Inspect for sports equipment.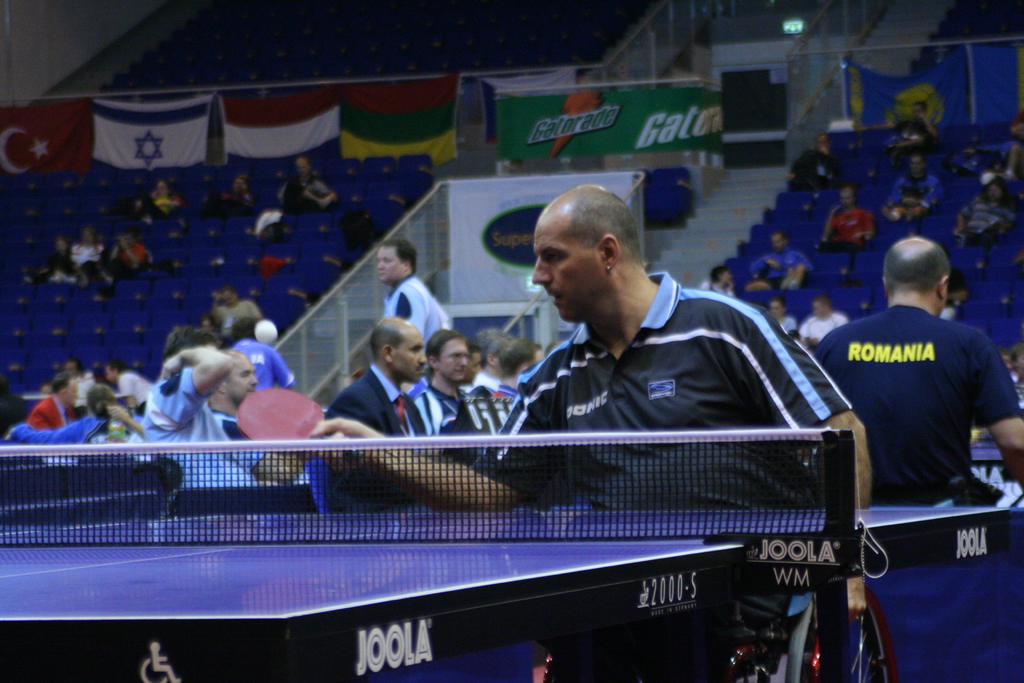
Inspection: [237, 391, 360, 453].
